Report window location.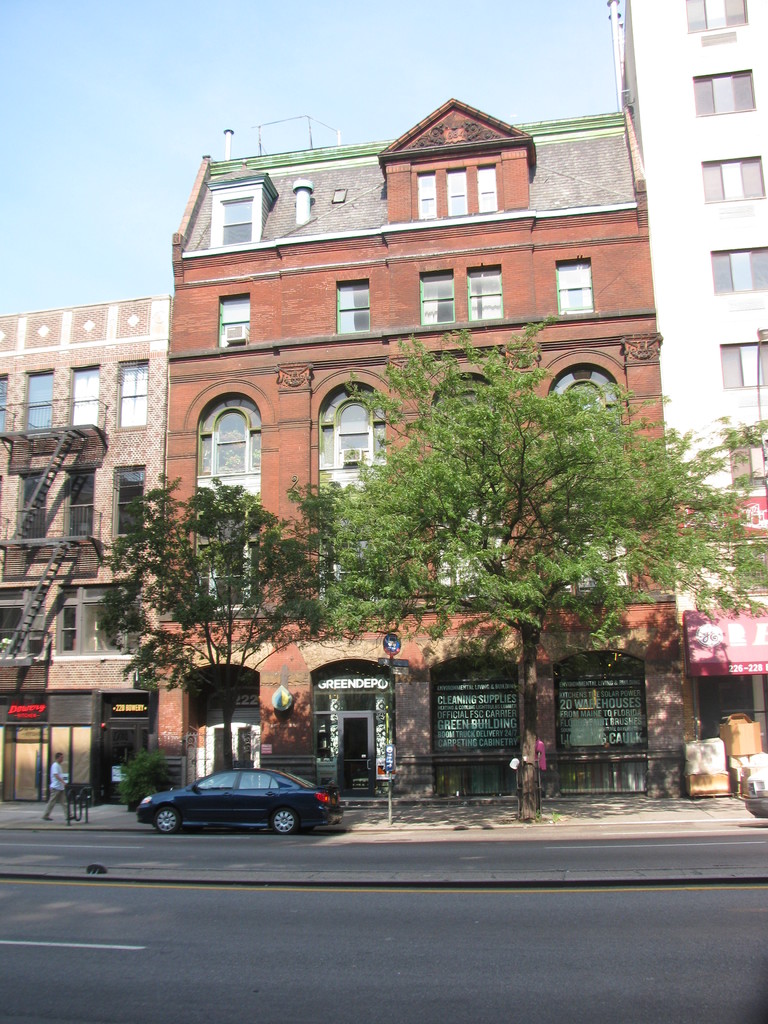
Report: box=[691, 63, 758, 114].
